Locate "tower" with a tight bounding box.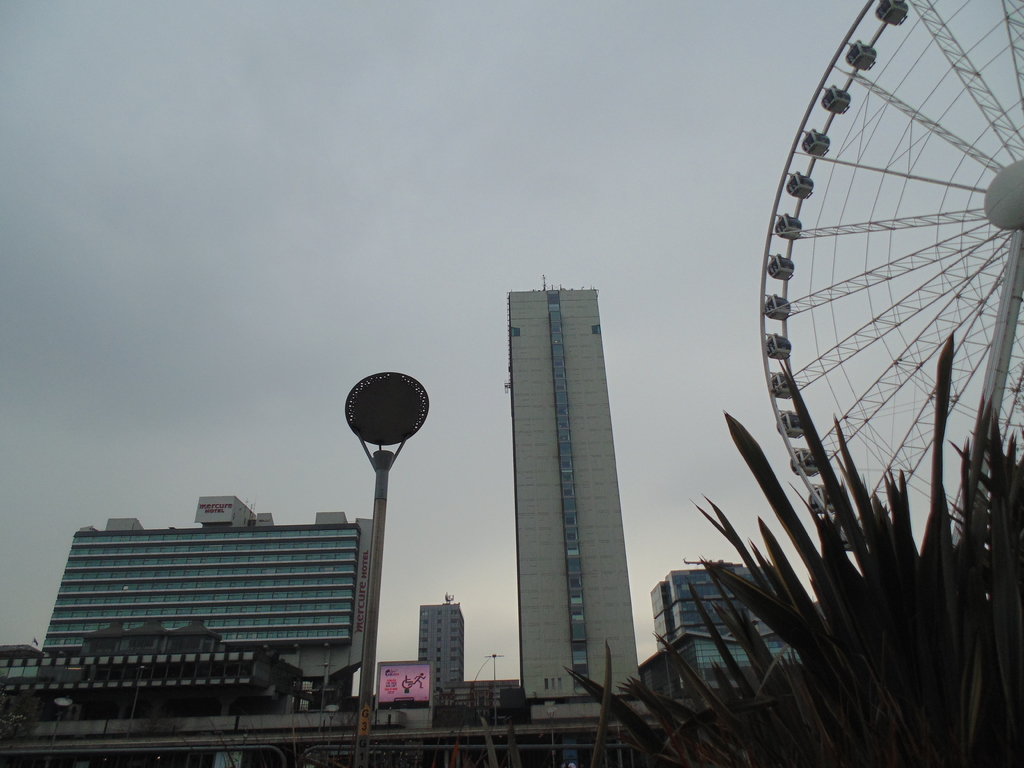
x1=45, y1=491, x2=364, y2=701.
